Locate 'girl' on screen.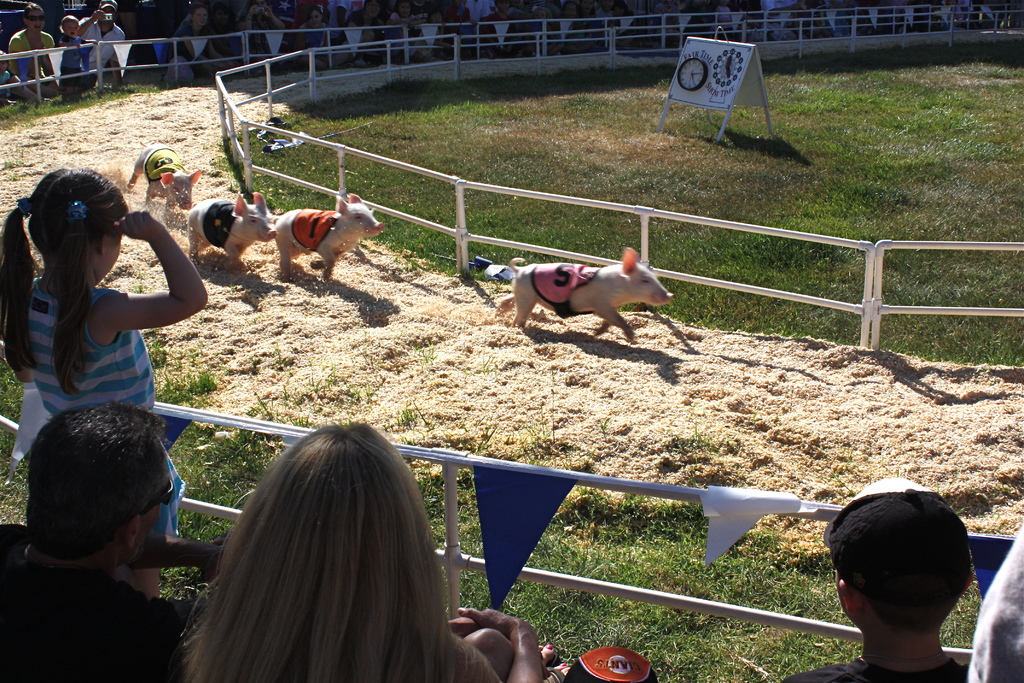
On screen at (183, 420, 547, 682).
